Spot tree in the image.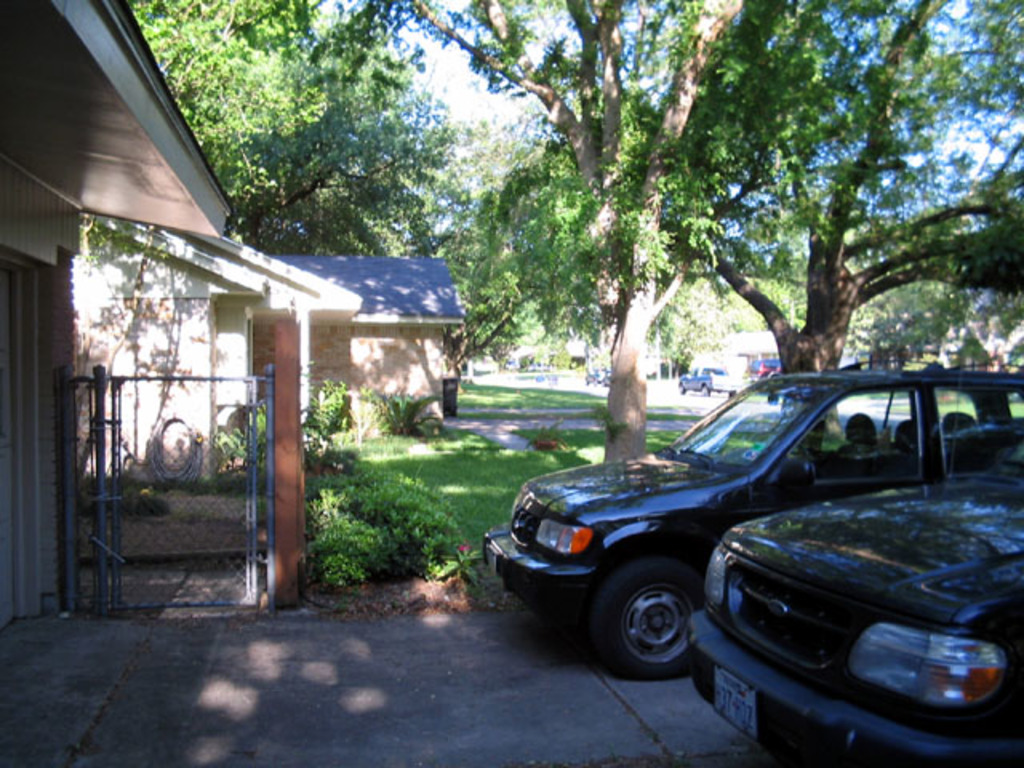
tree found at [left=110, top=0, right=467, bottom=275].
